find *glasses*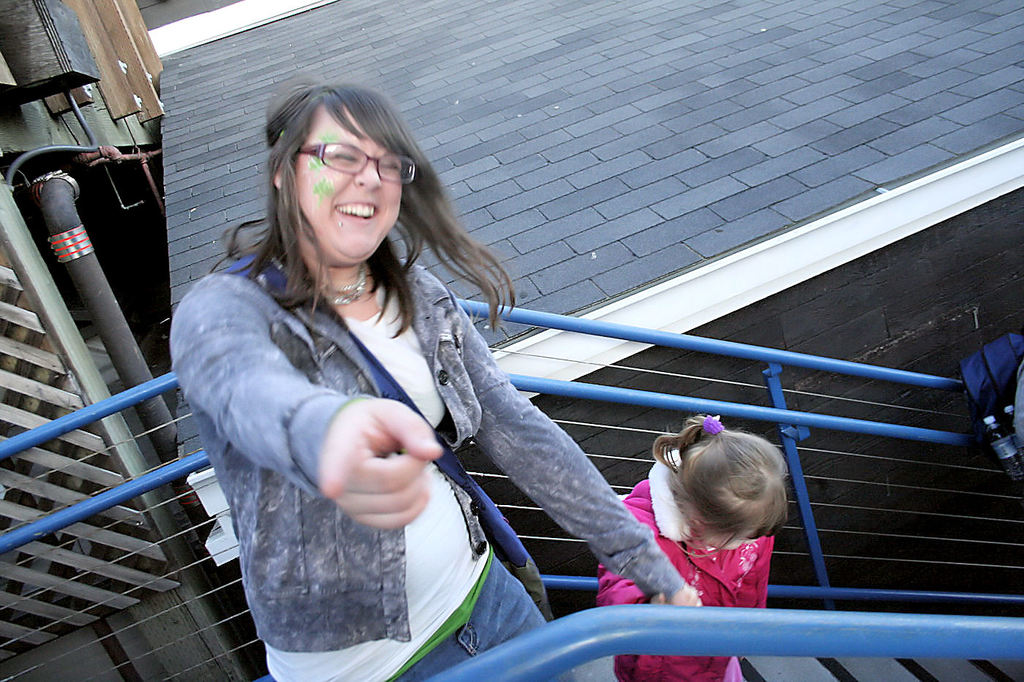
[left=280, top=142, right=418, bottom=187]
